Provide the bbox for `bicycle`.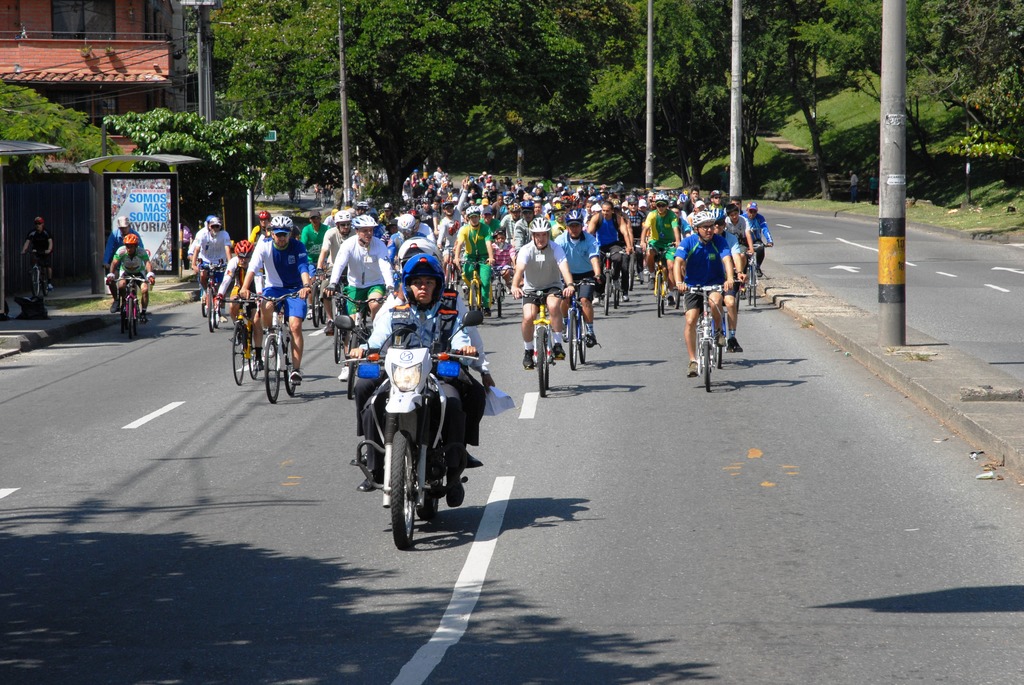
l=204, t=263, r=239, b=329.
